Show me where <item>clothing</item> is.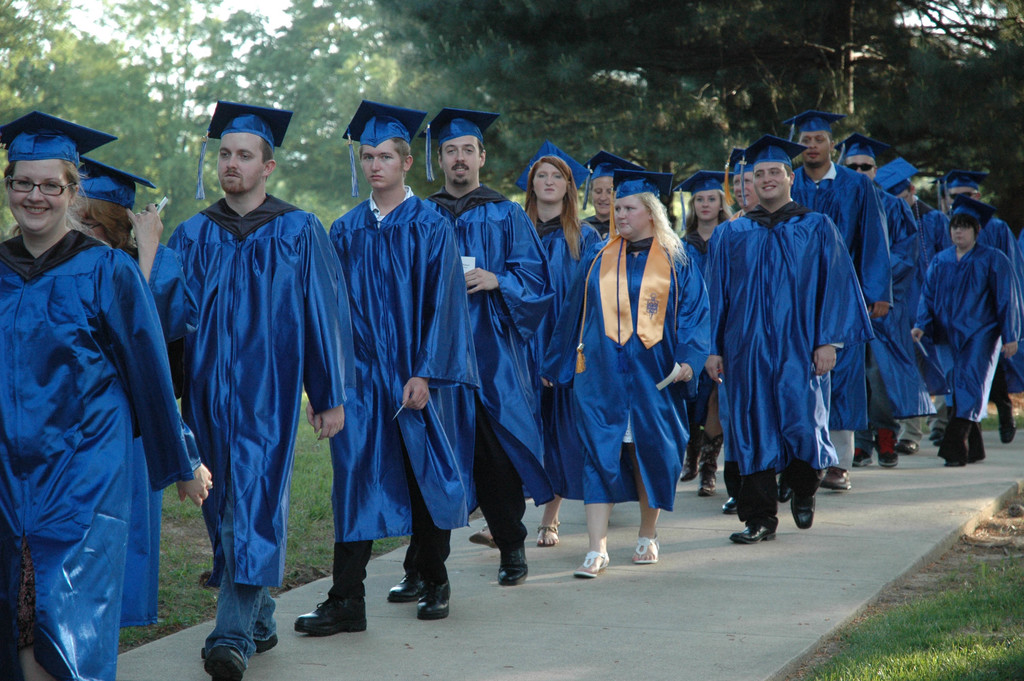
<item>clothing</item> is at Rect(423, 114, 491, 145).
